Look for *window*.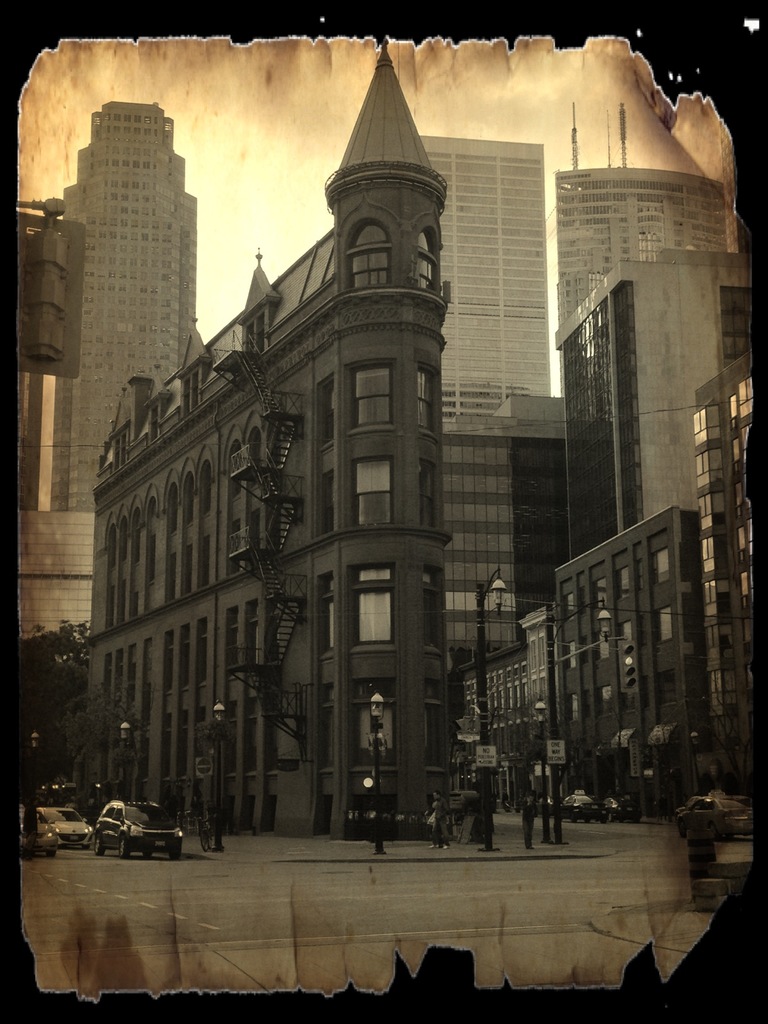
Found: 352/254/388/285.
